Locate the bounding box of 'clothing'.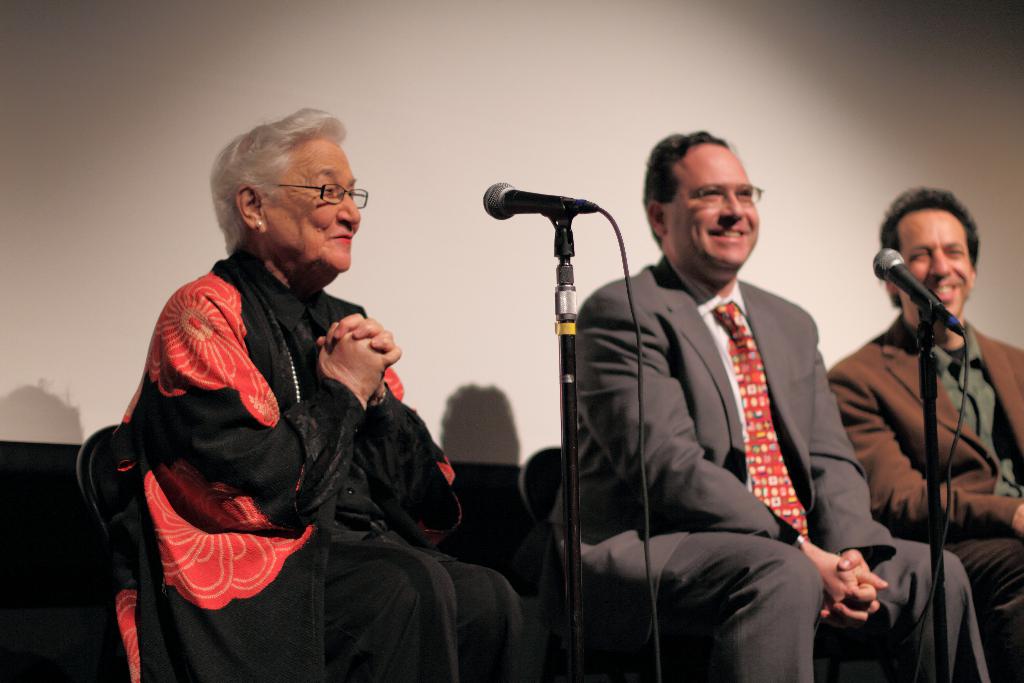
Bounding box: [left=831, top=299, right=1023, bottom=673].
